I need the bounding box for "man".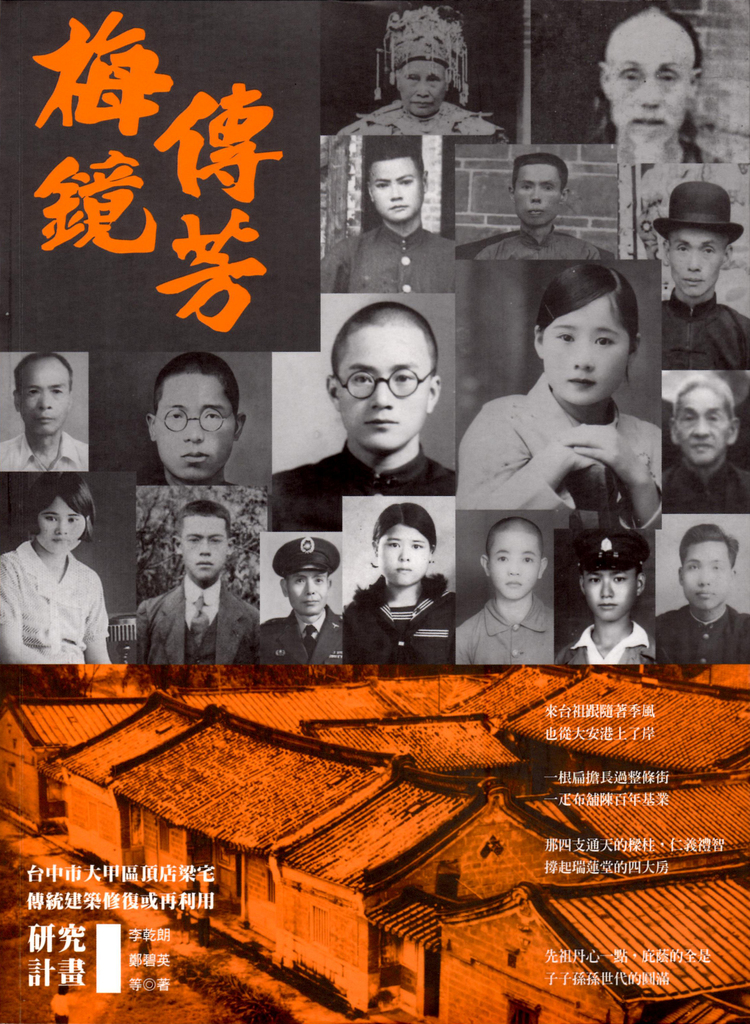
Here it is: <region>0, 355, 88, 474</region>.
